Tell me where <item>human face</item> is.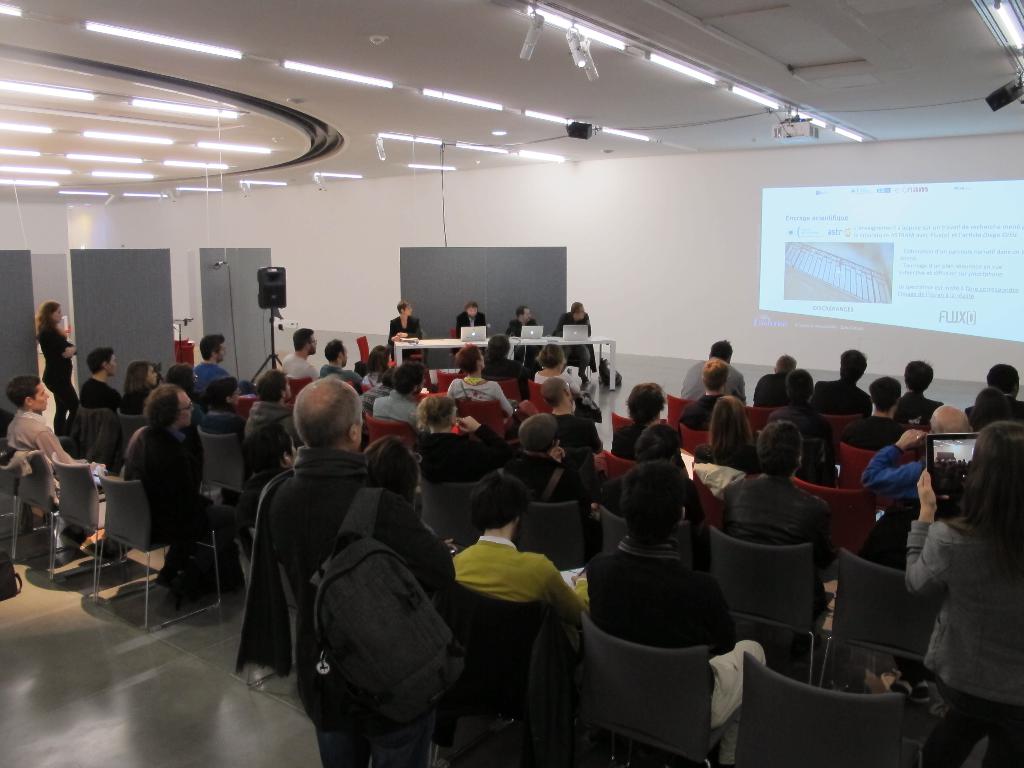
<item>human face</item> is at crop(147, 362, 157, 384).
